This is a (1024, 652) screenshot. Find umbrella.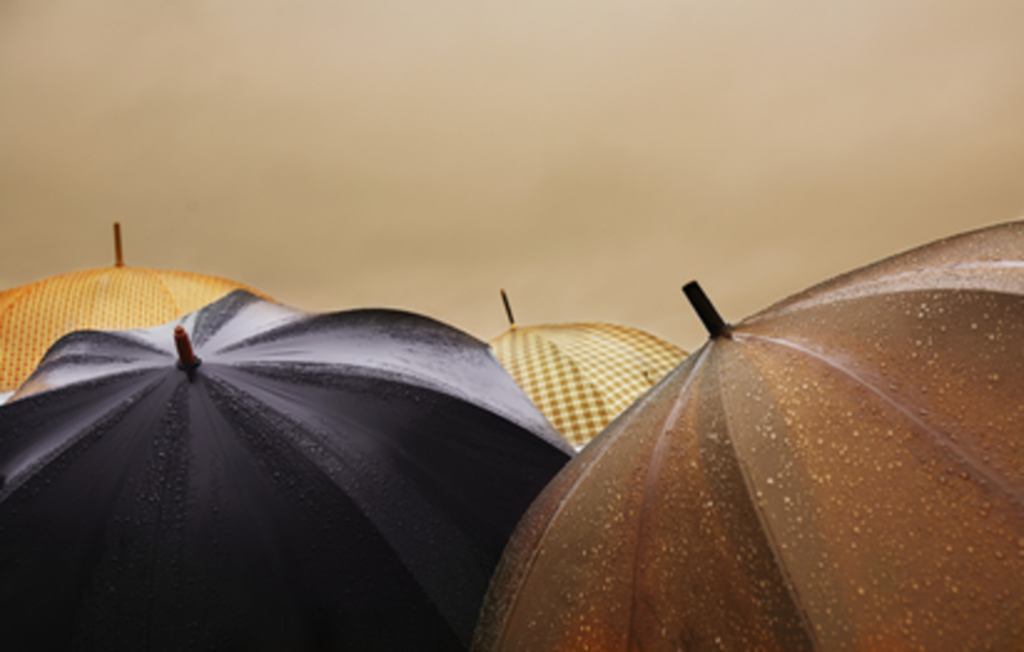
Bounding box: [0,218,282,391].
